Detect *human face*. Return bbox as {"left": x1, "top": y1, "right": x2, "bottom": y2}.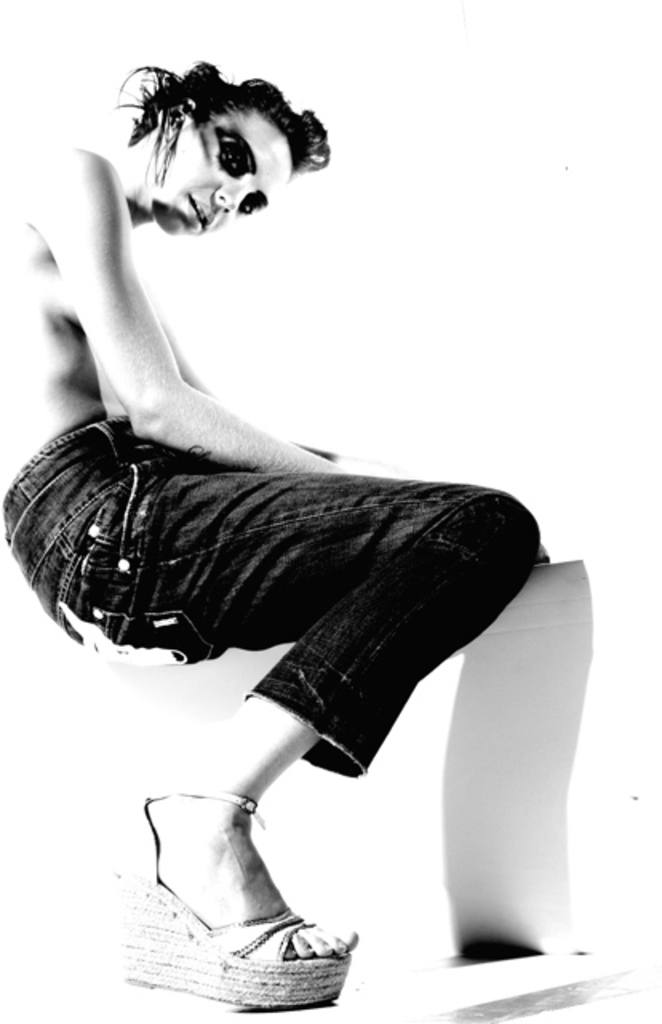
{"left": 149, "top": 93, "right": 289, "bottom": 237}.
